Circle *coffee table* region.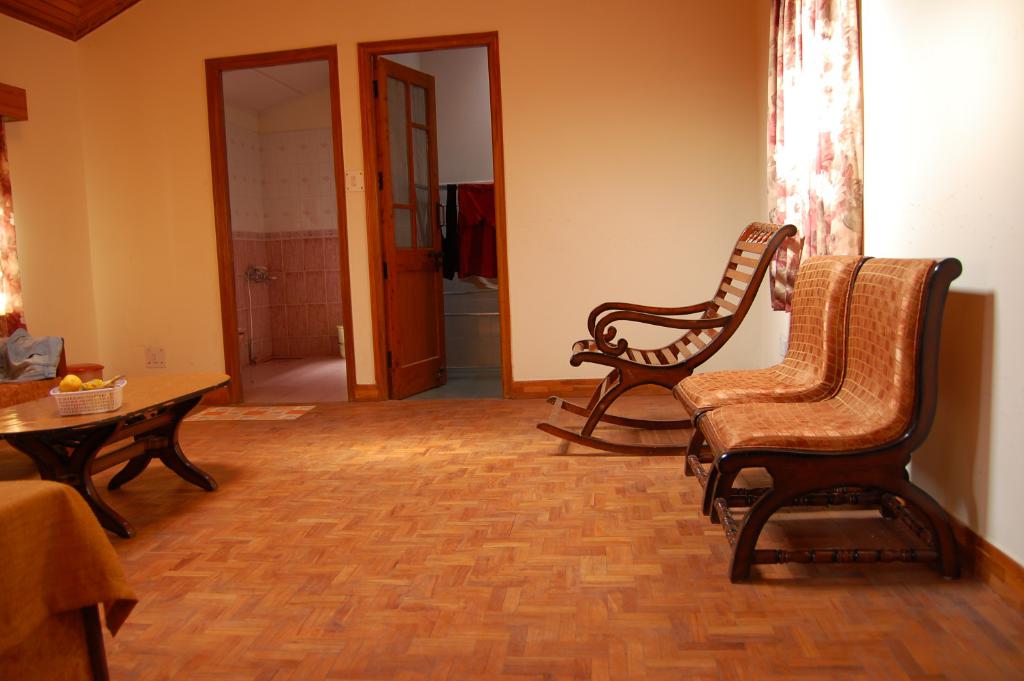
Region: bbox=(10, 355, 217, 515).
